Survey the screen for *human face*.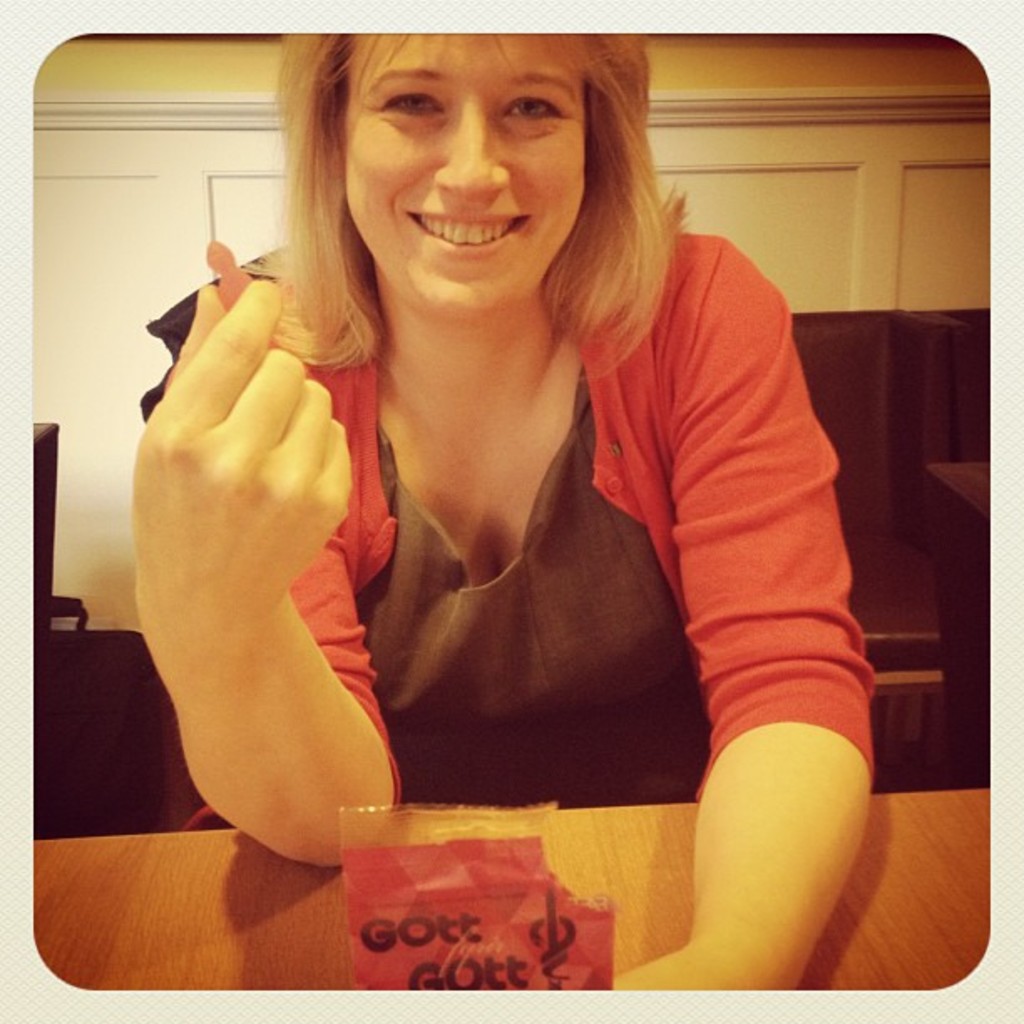
Survey found: {"x1": 341, "y1": 32, "x2": 591, "y2": 308}.
